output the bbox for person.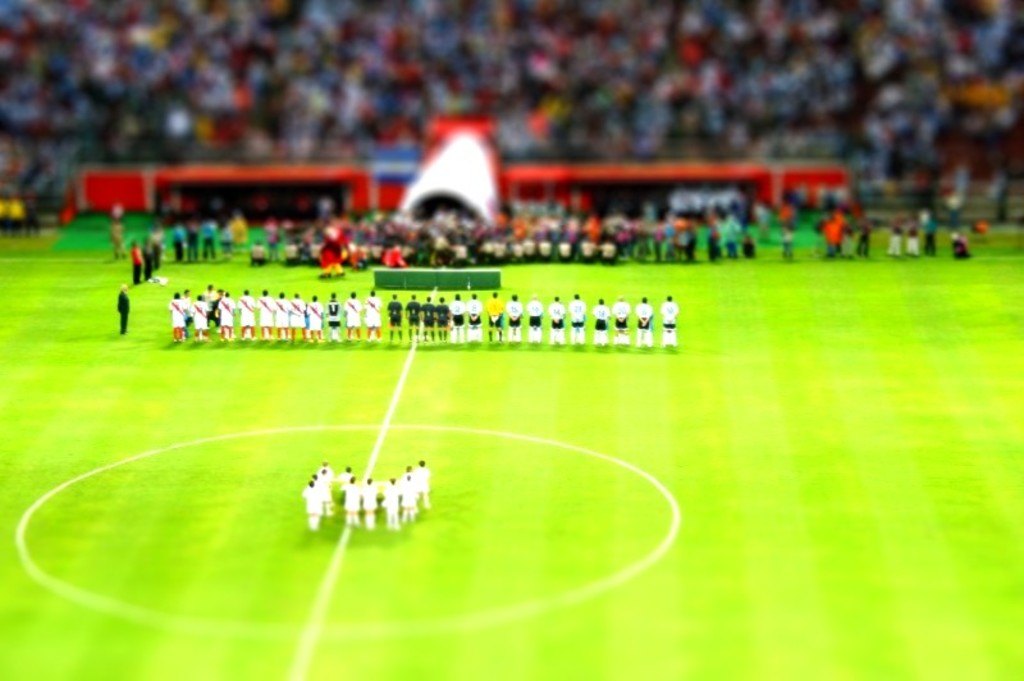
bbox=[412, 465, 426, 502].
